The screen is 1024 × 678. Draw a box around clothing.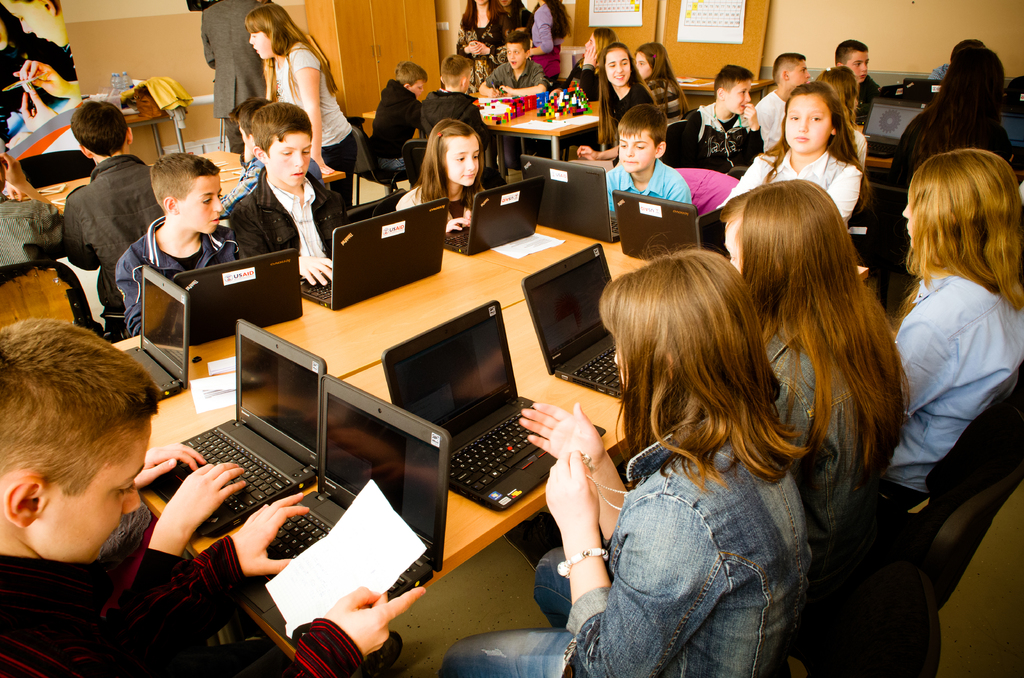
115,216,245,341.
